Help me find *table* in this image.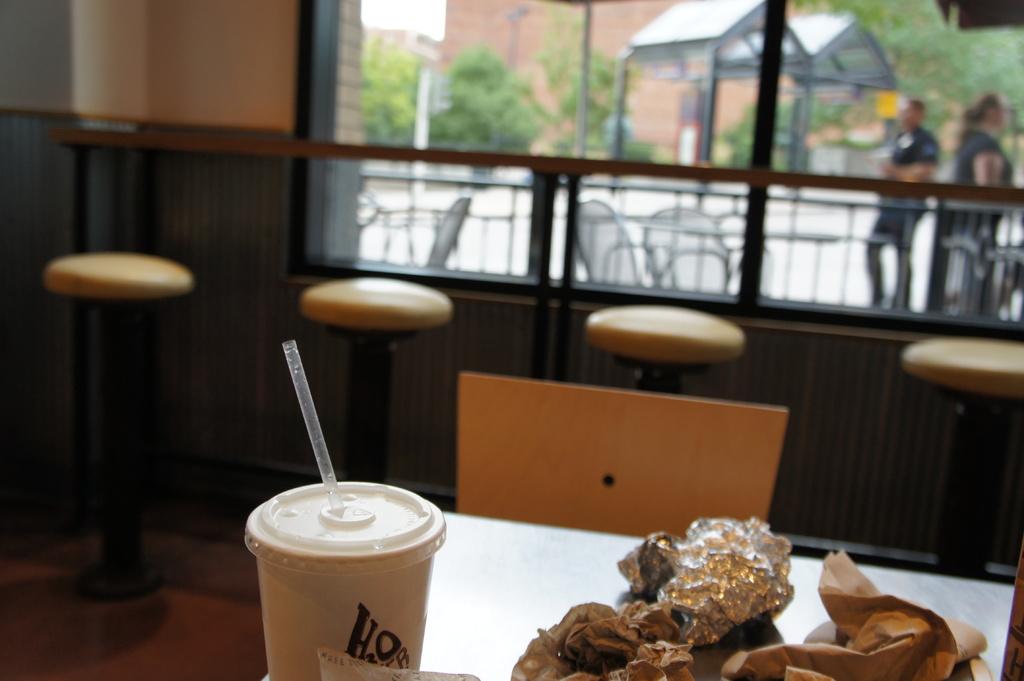
Found it: [247,505,1020,678].
